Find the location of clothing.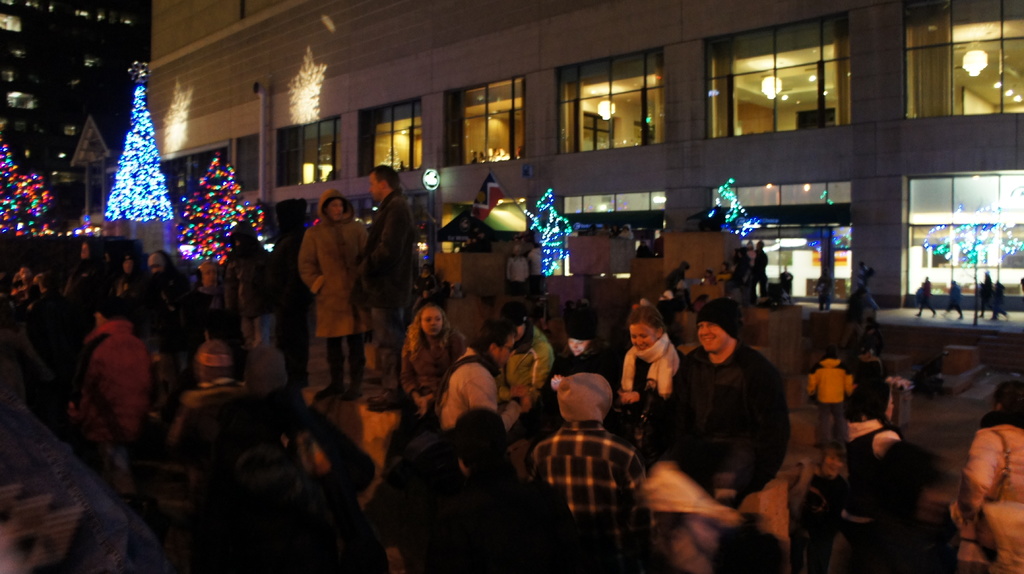
Location: {"x1": 955, "y1": 419, "x2": 1023, "y2": 573}.
